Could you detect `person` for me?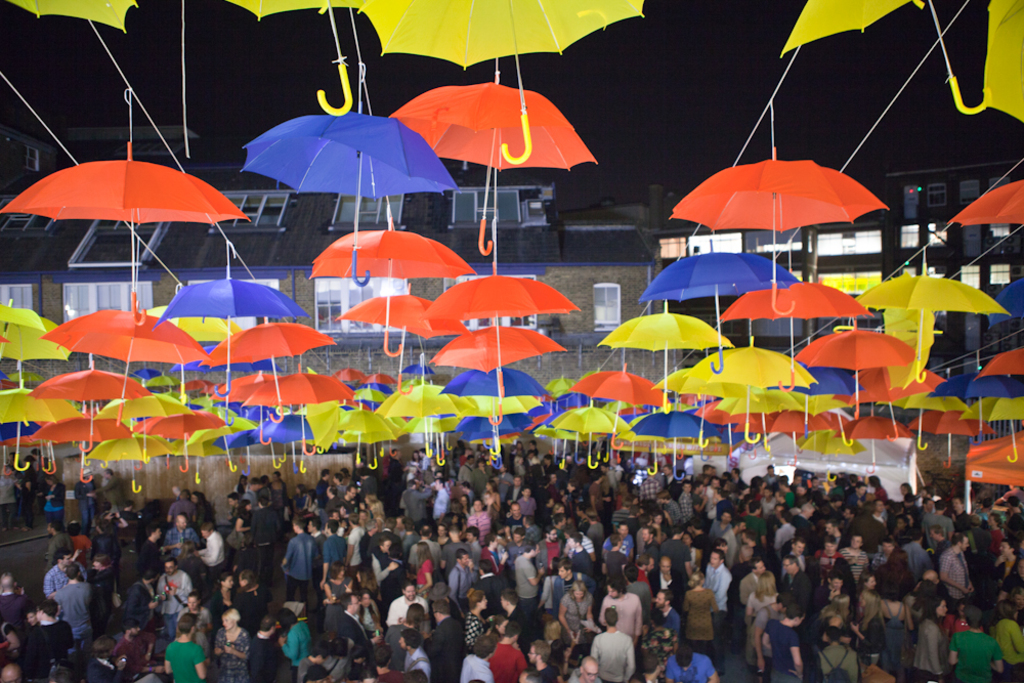
Detection result: crop(844, 530, 868, 581).
